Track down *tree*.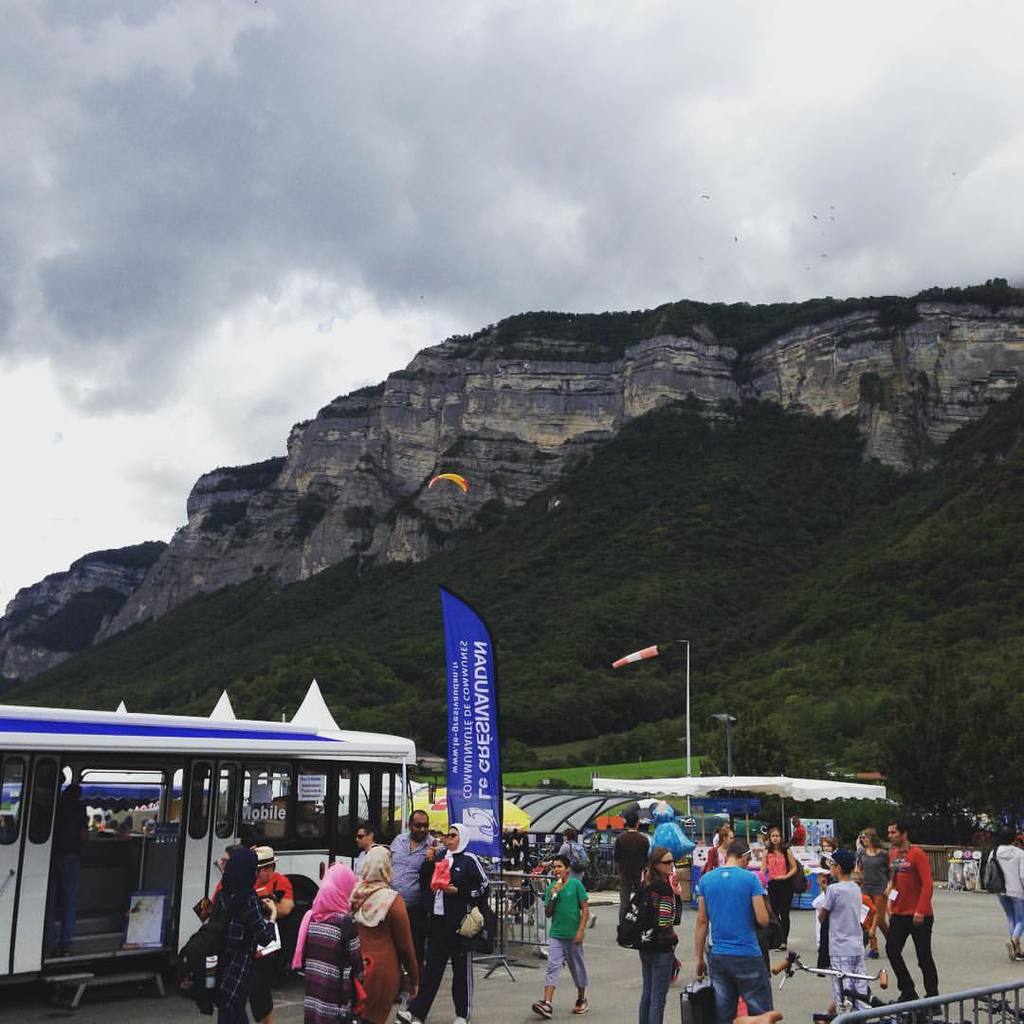
Tracked to box=[859, 703, 1008, 853].
